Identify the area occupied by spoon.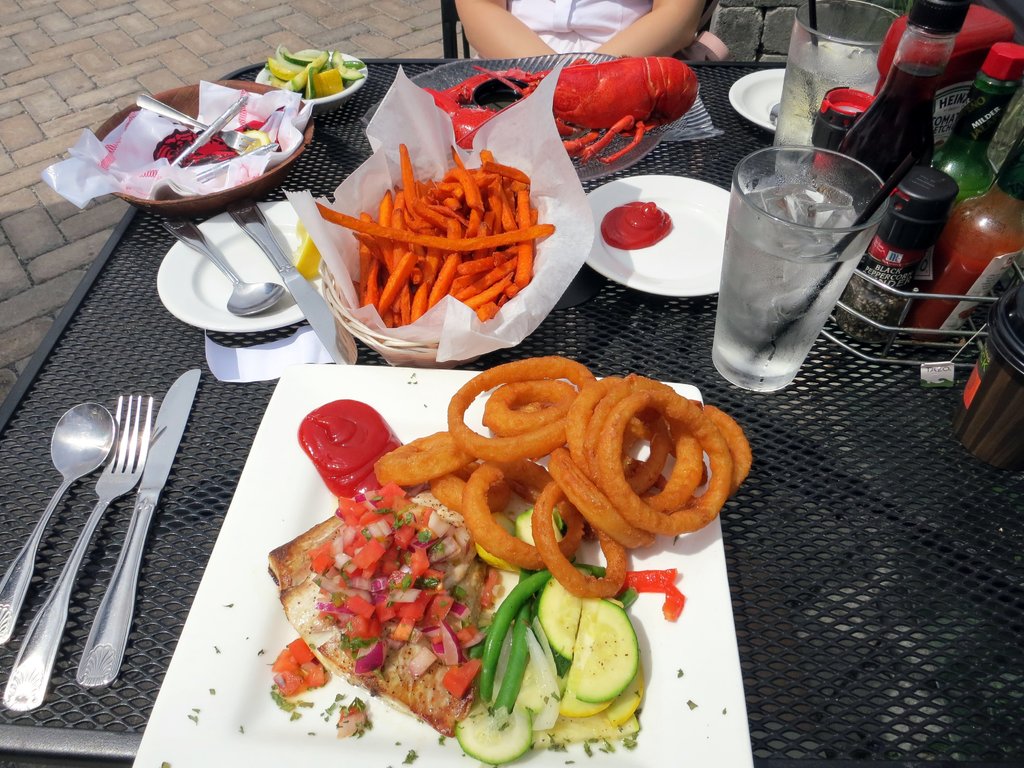
Area: {"left": 161, "top": 214, "right": 281, "bottom": 316}.
